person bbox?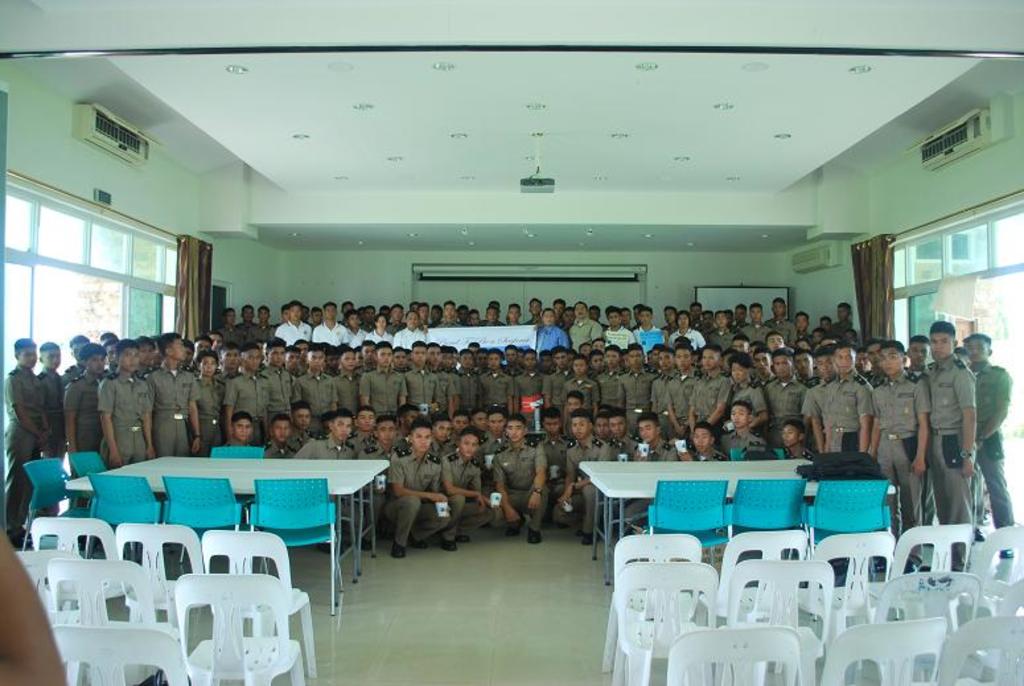
rect(342, 308, 365, 342)
